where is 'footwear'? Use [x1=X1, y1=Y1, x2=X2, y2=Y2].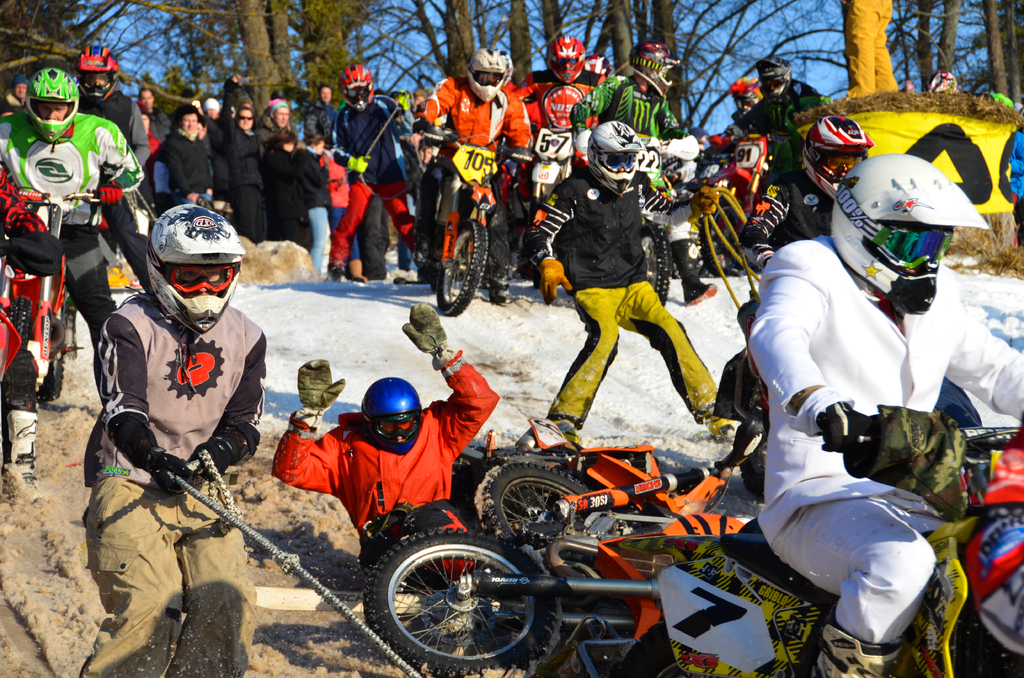
[x1=0, y1=405, x2=60, y2=509].
